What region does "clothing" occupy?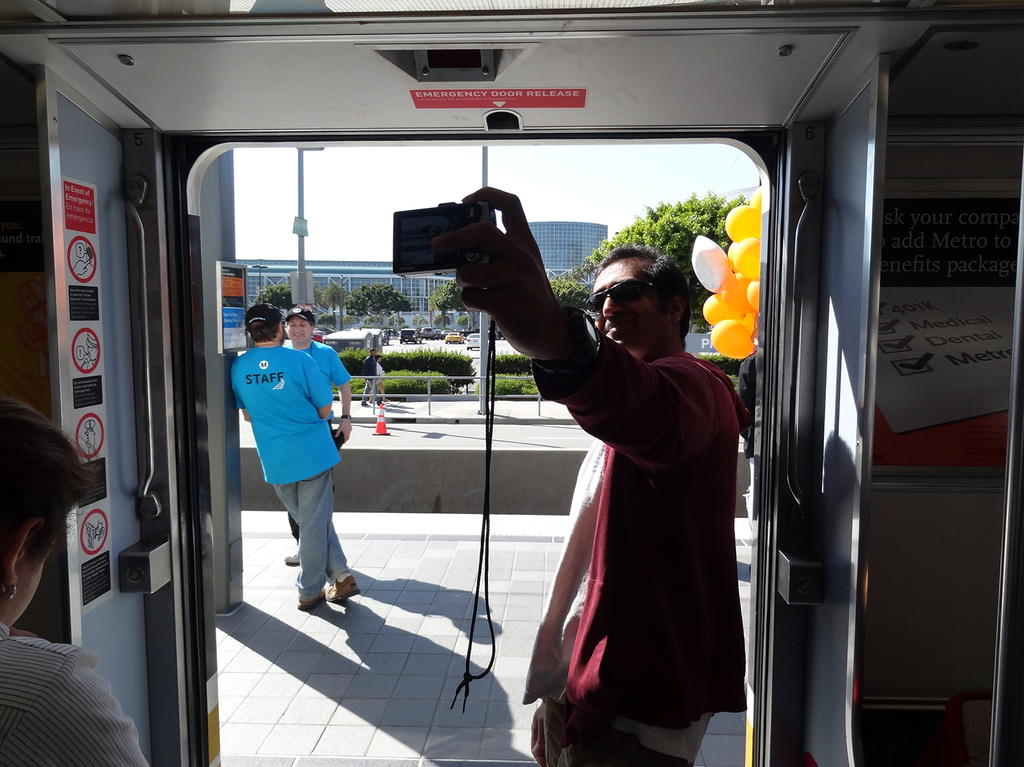
360,352,373,402.
